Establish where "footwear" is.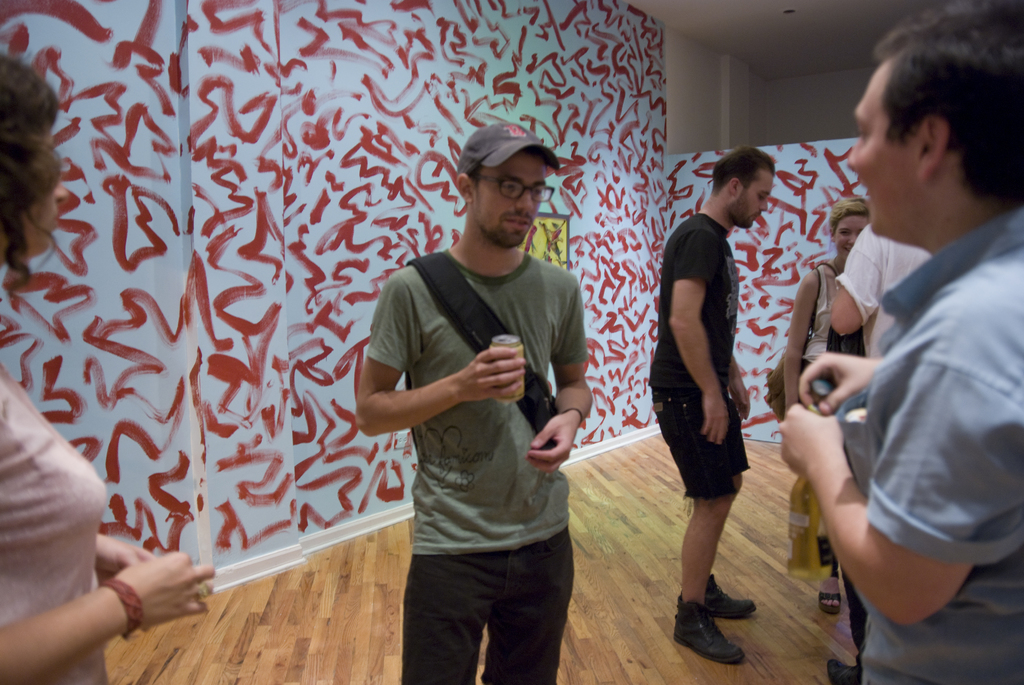
Established at region(679, 595, 753, 667).
